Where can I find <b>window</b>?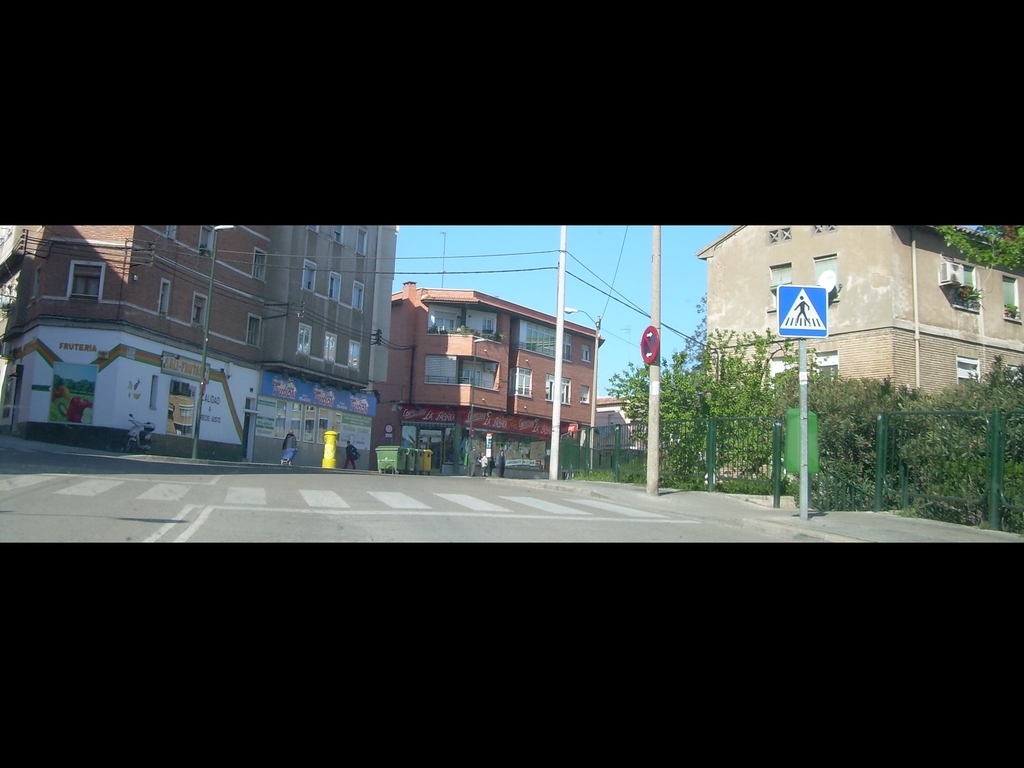
You can find it at [x1=329, y1=271, x2=343, y2=302].
